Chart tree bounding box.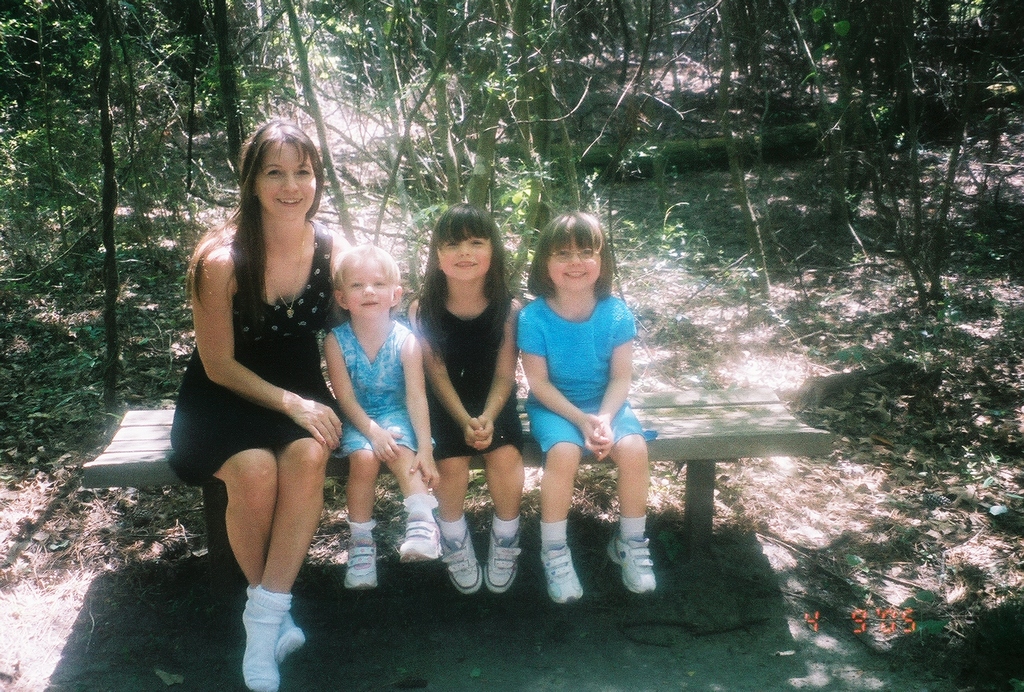
Charted: bbox=(93, 0, 132, 413).
